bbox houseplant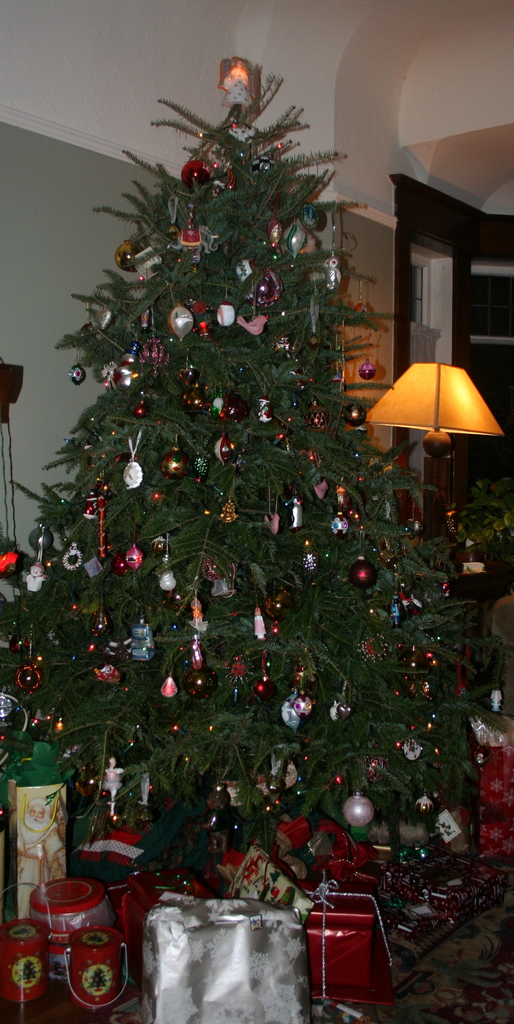
rect(0, 723, 85, 907)
